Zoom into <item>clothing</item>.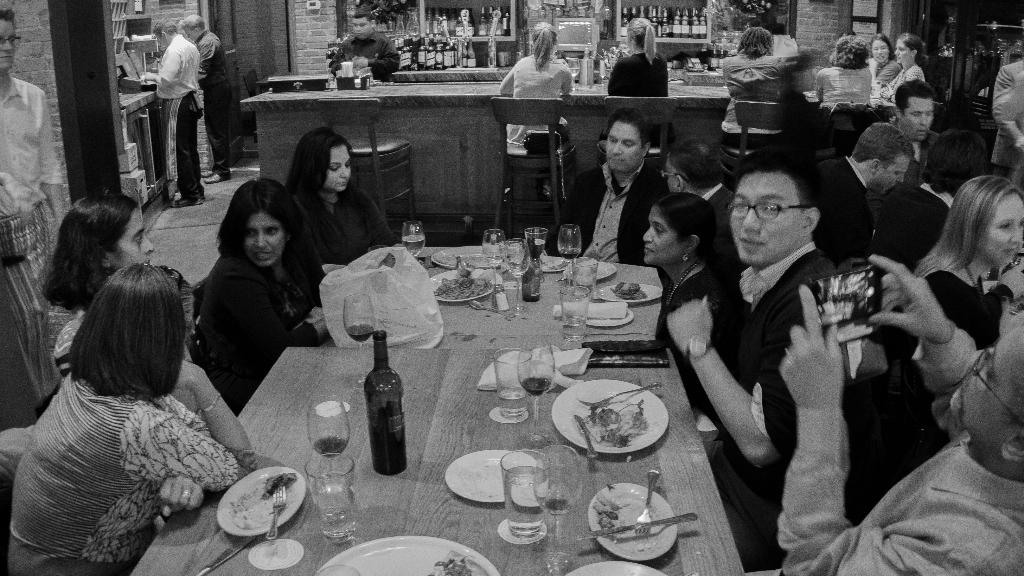
Zoom target: BBox(922, 276, 1005, 329).
